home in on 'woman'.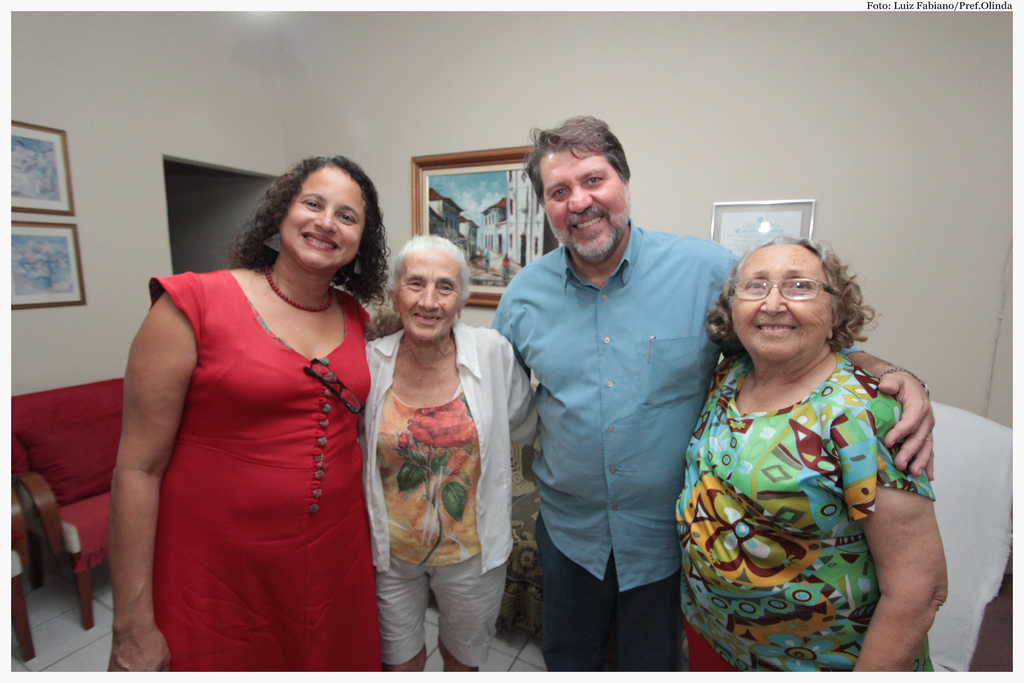
Homed in at select_region(109, 156, 395, 670).
